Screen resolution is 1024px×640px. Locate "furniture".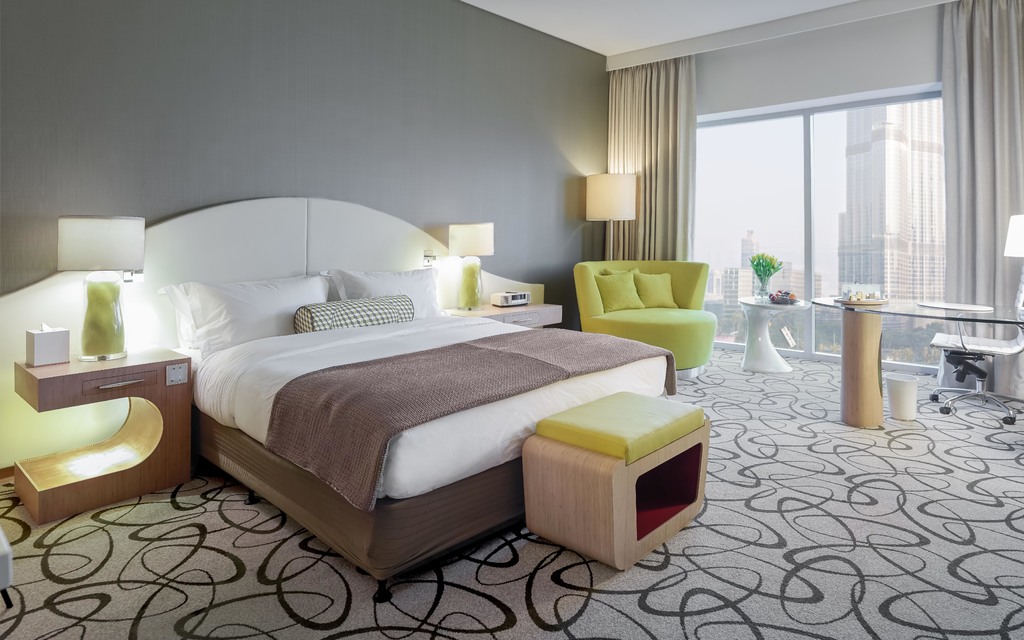
bbox=[168, 266, 675, 605].
